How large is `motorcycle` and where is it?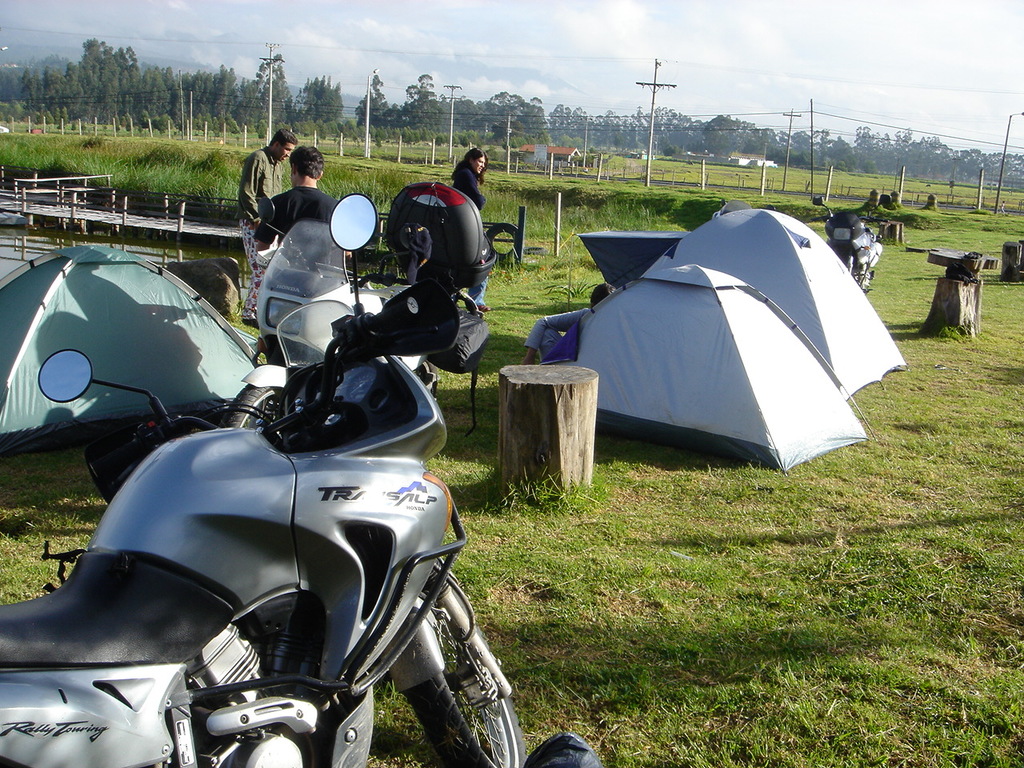
Bounding box: region(38, 223, 576, 767).
